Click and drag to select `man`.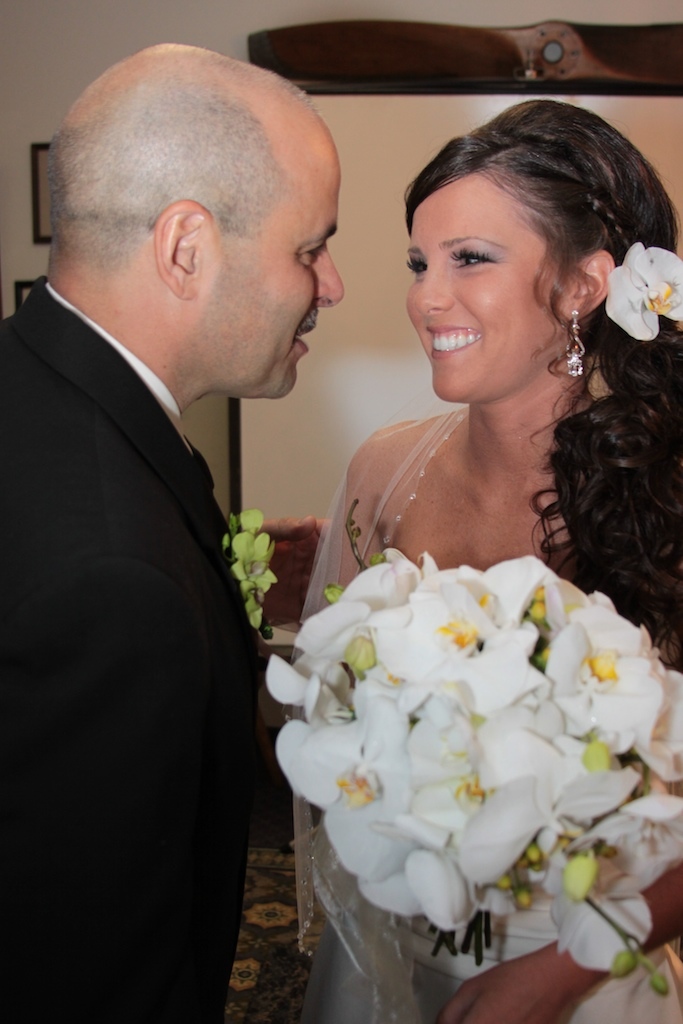
Selection: (0, 37, 339, 1023).
